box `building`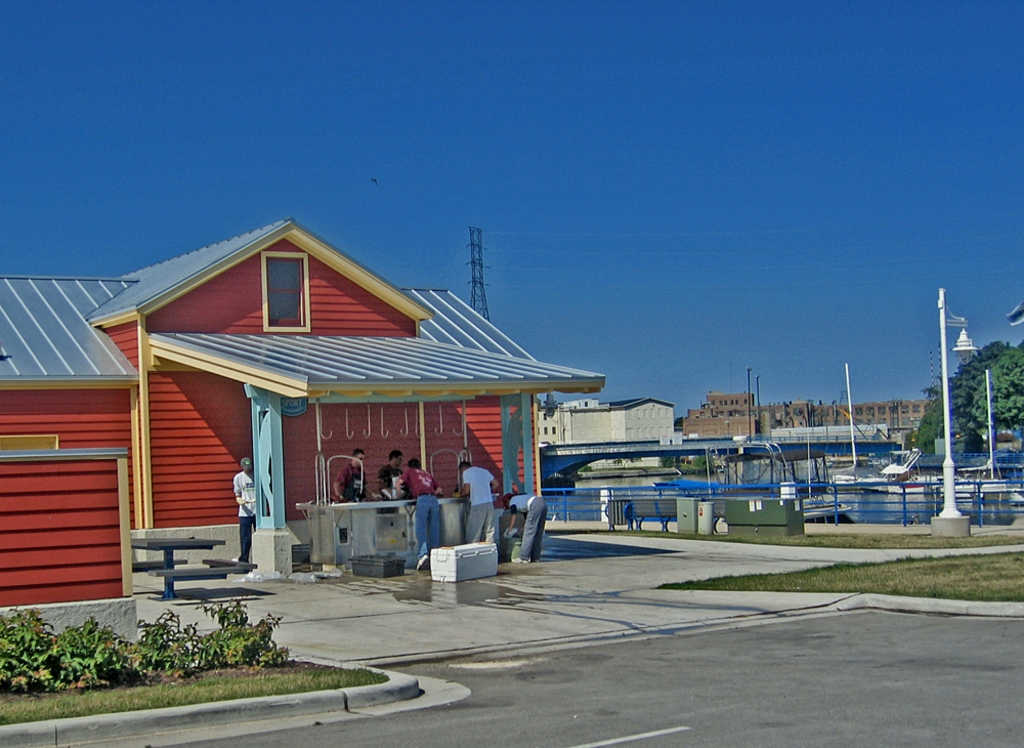
538,404,561,445
